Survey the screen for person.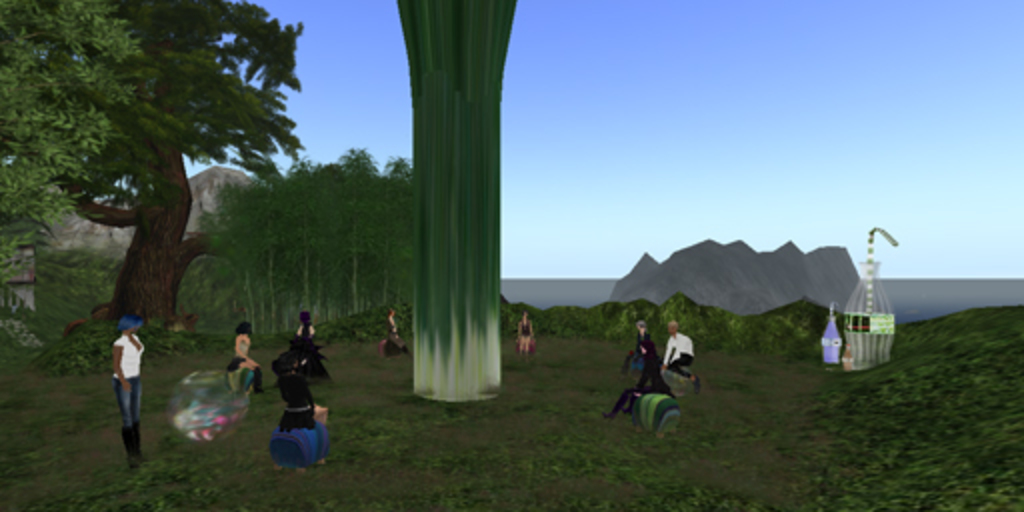
Survey found: box(110, 318, 160, 468).
